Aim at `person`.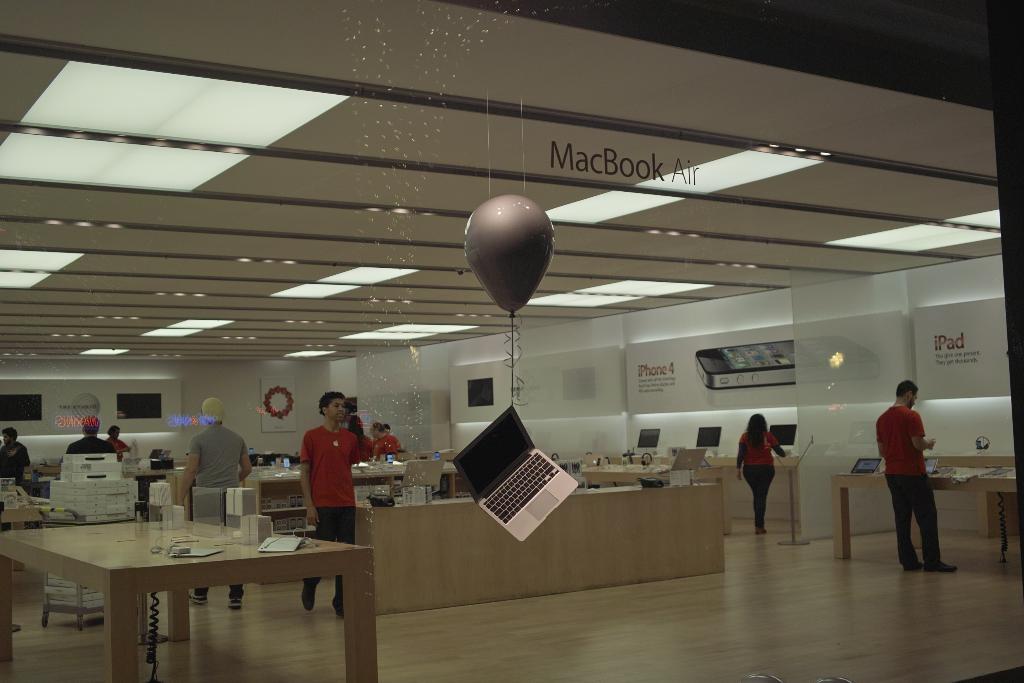
Aimed at region(732, 412, 788, 534).
